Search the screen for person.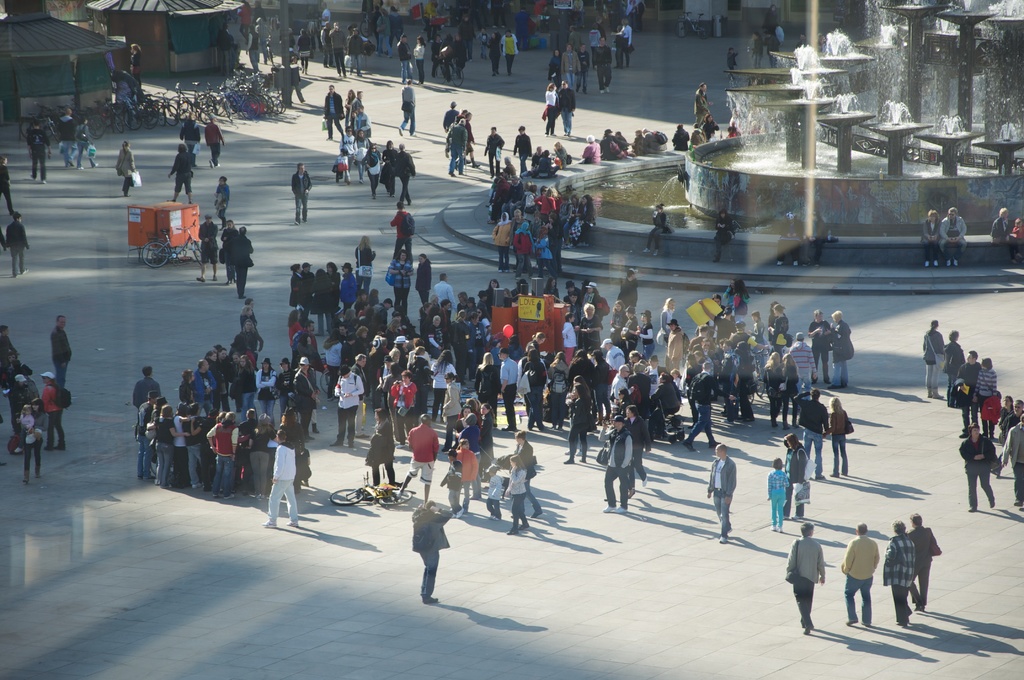
Found at x1=474, y1=403, x2=497, y2=478.
